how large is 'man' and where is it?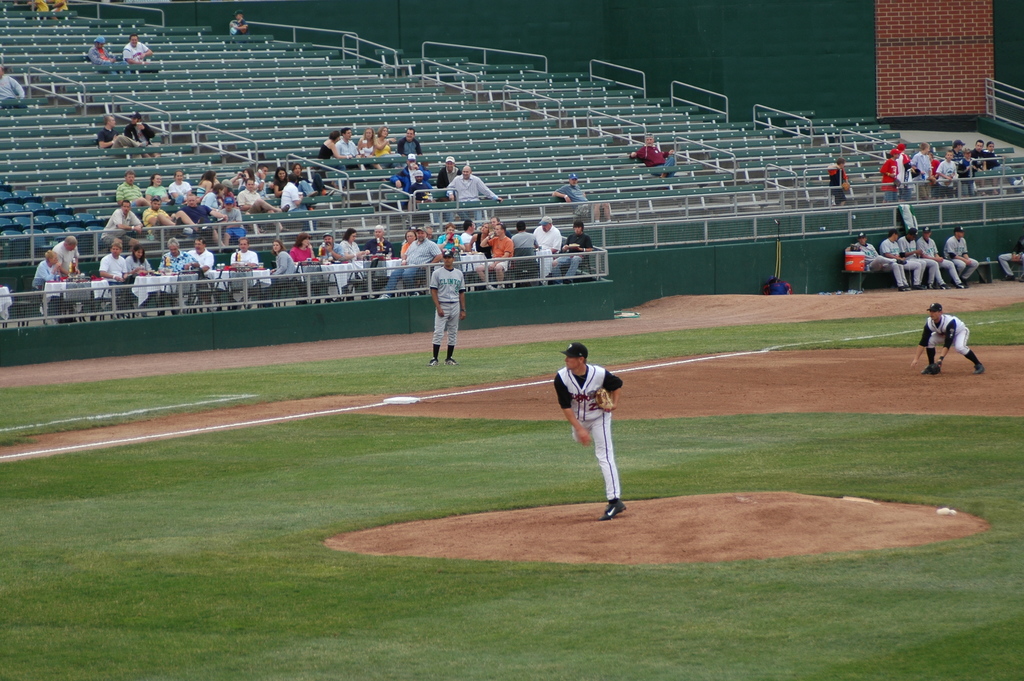
Bounding box: box(634, 133, 676, 177).
